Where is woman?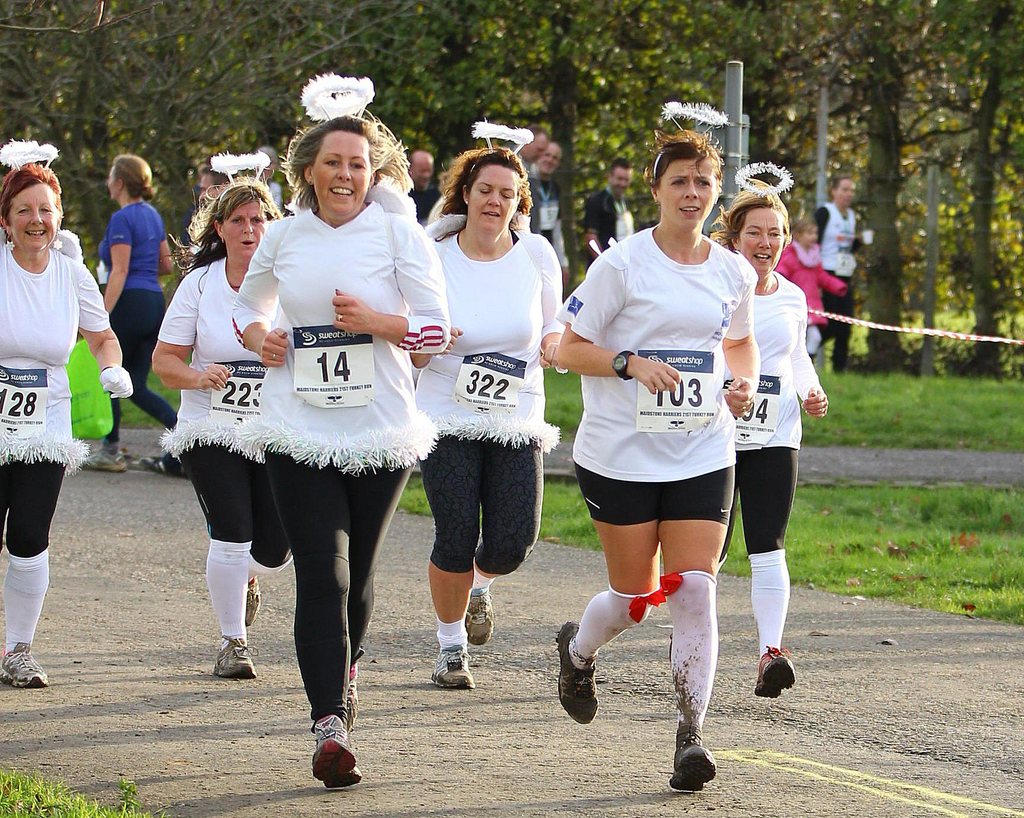
select_region(150, 175, 294, 680).
